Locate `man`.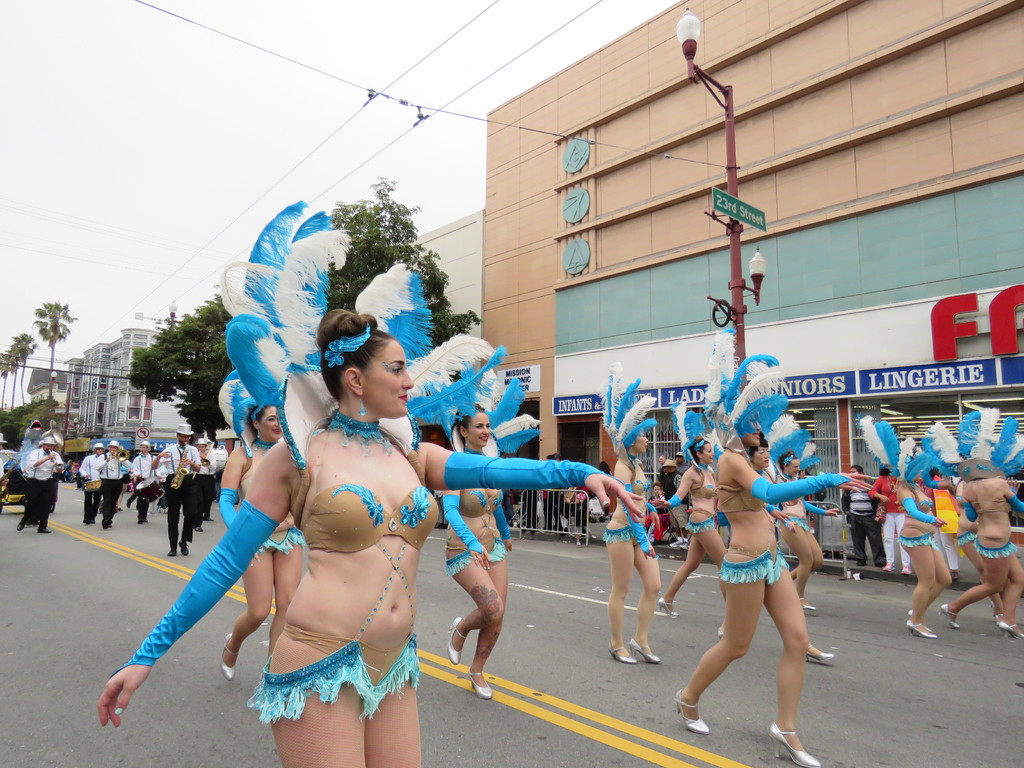
Bounding box: 194:440:219:522.
